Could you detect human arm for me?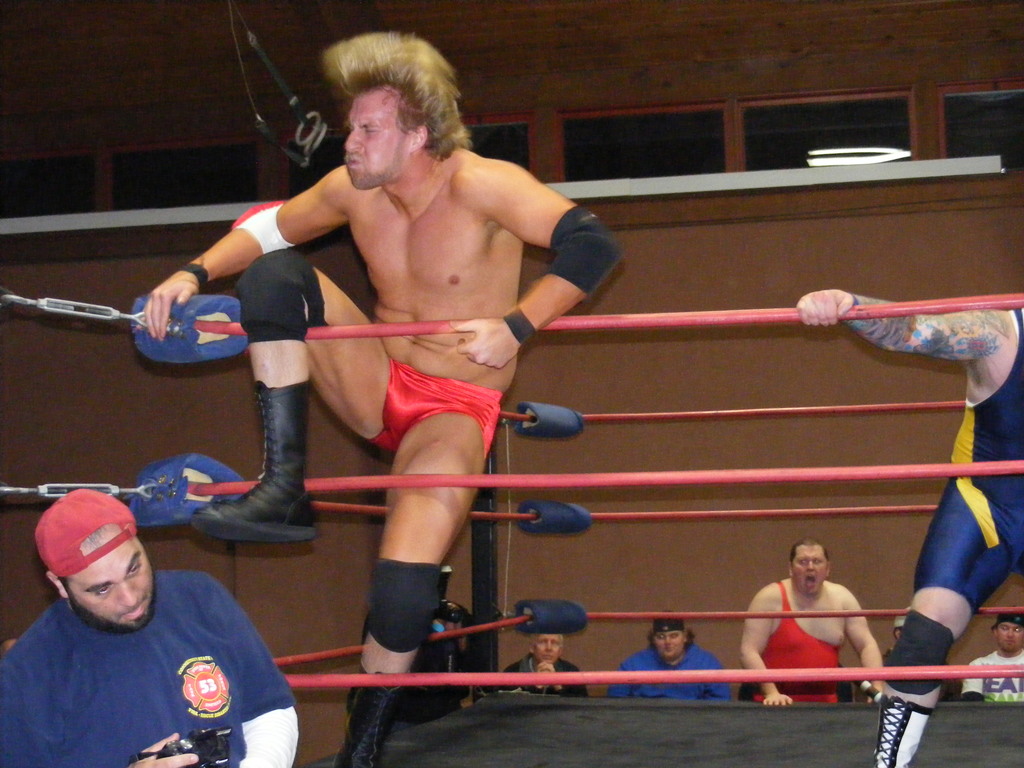
Detection result: bbox(789, 292, 1000, 373).
